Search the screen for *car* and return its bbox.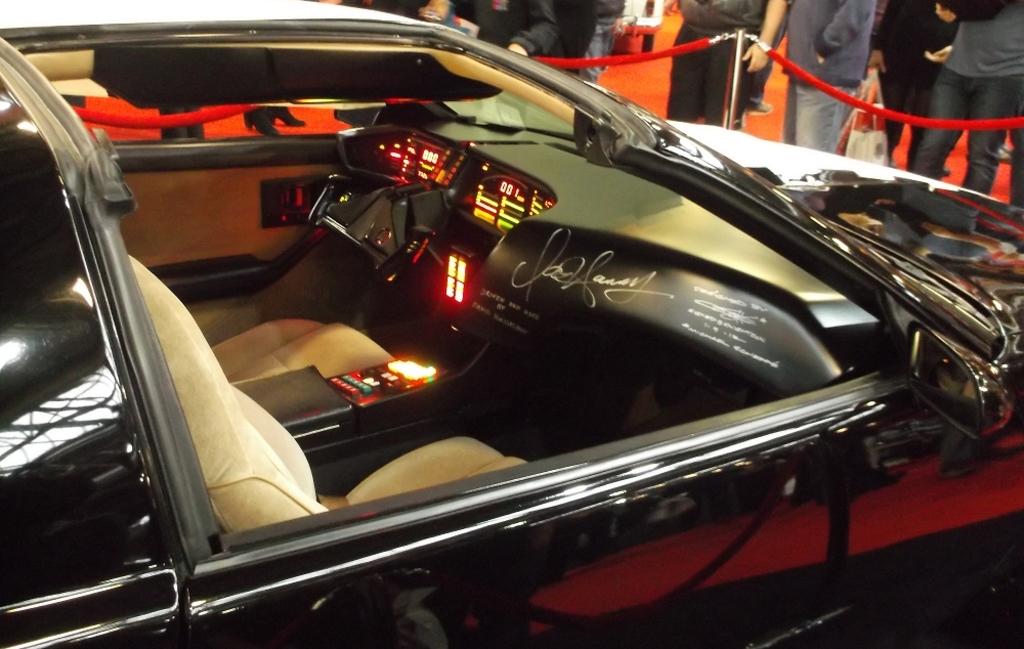
Found: [left=0, top=0, right=1023, bottom=648].
